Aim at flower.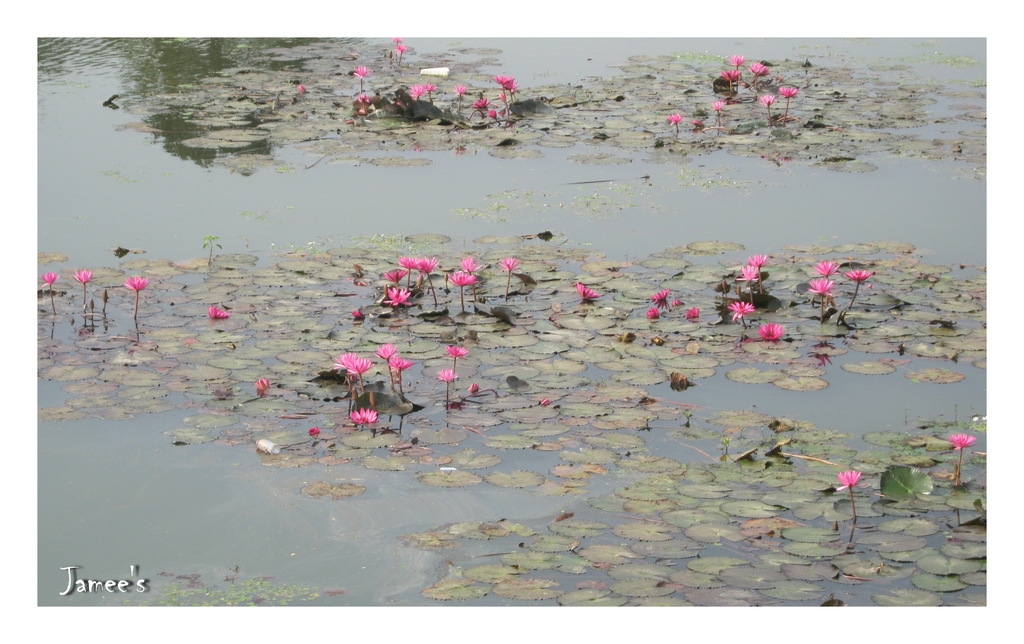
Aimed at <box>738,264,758,284</box>.
